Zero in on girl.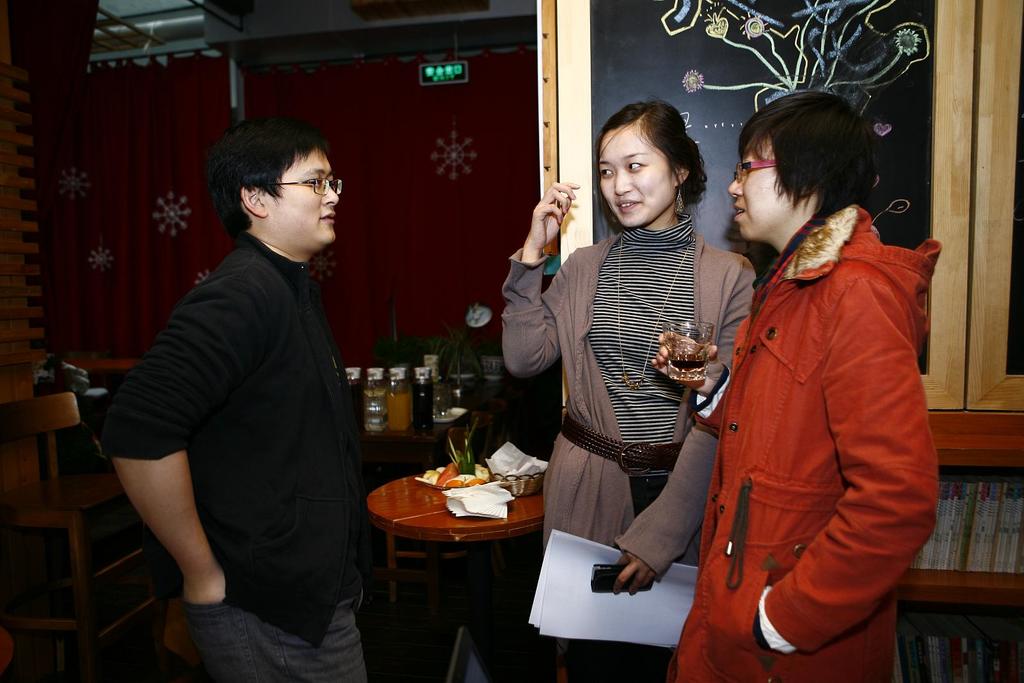
Zeroed in: bbox(502, 102, 751, 681).
